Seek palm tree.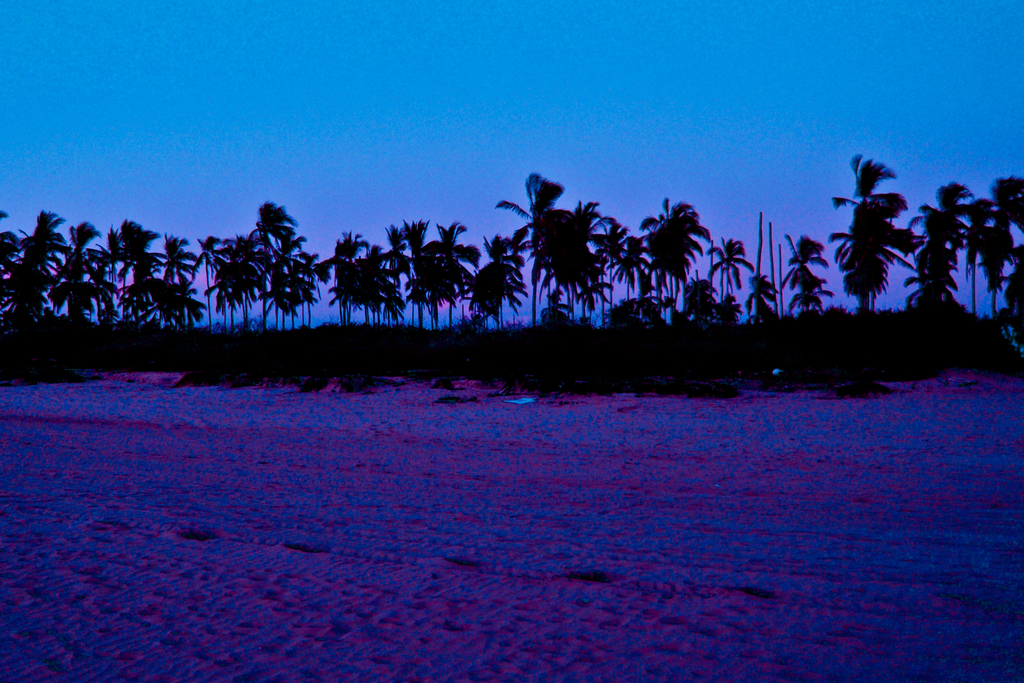
region(974, 193, 1011, 309).
